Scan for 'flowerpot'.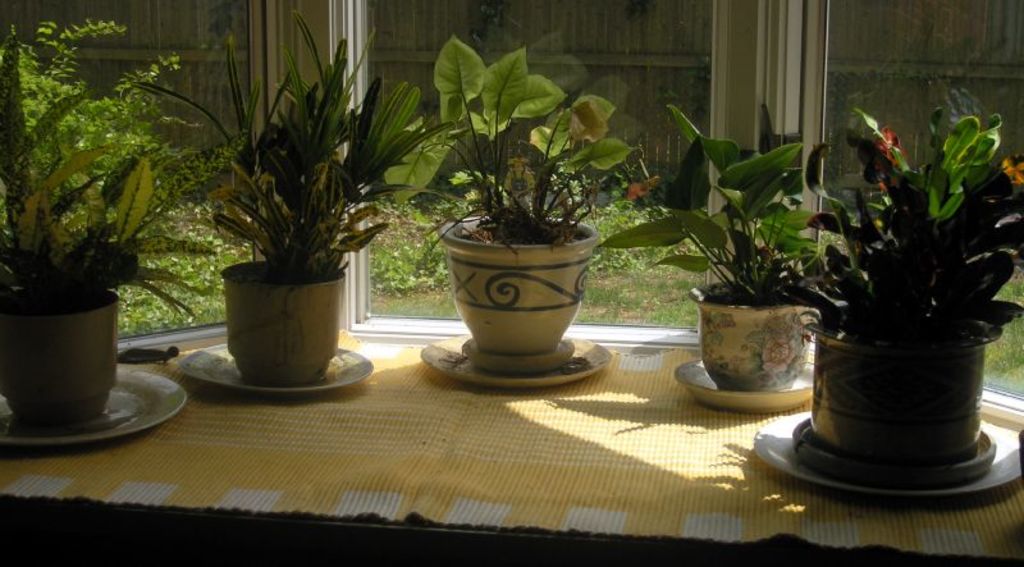
Scan result: left=684, top=276, right=833, bottom=404.
